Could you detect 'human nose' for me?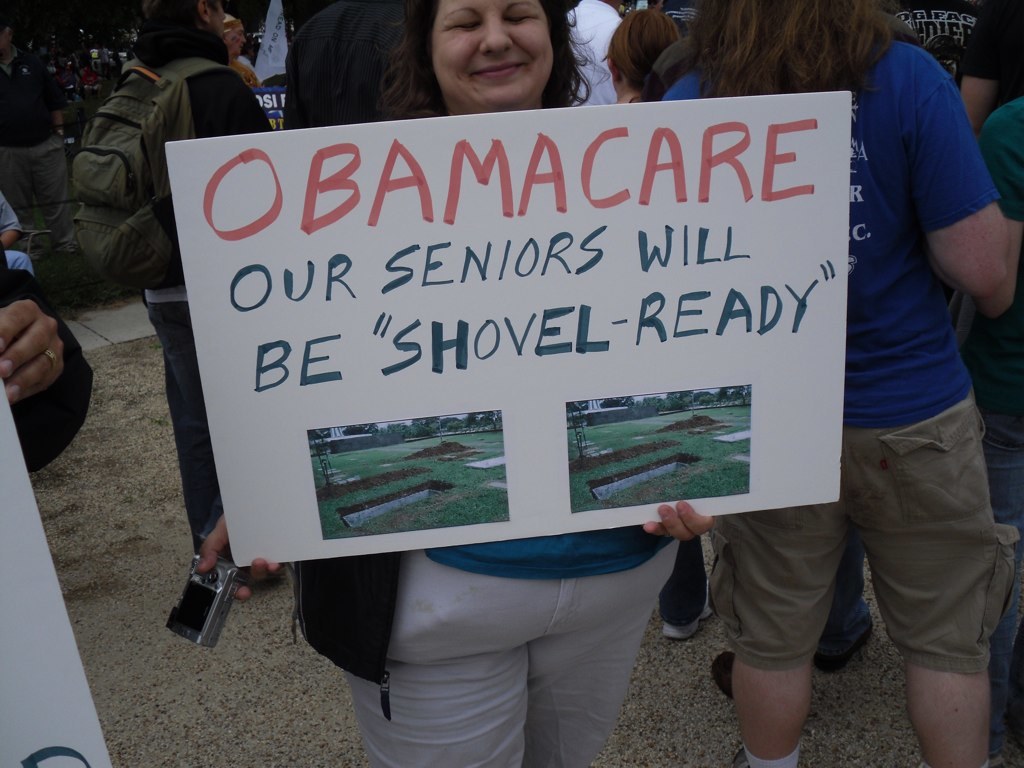
Detection result: [x1=482, y1=16, x2=513, y2=53].
